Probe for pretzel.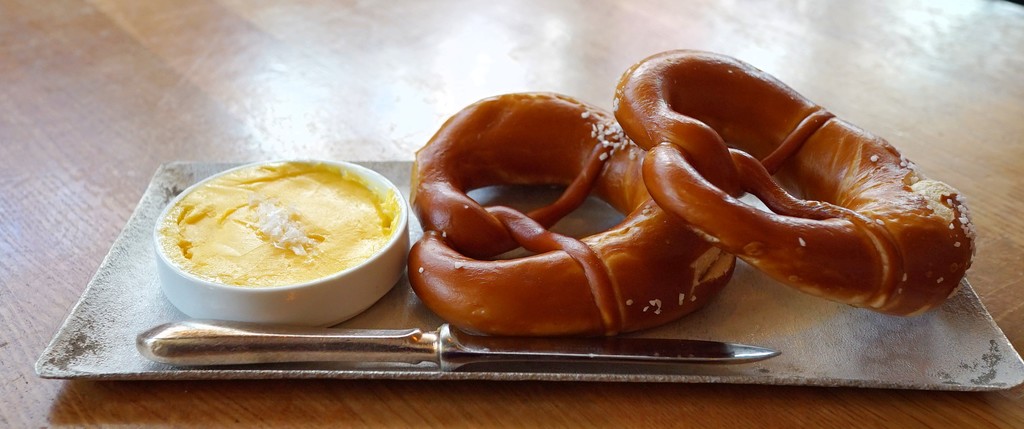
Probe result: (left=609, top=46, right=980, bottom=316).
